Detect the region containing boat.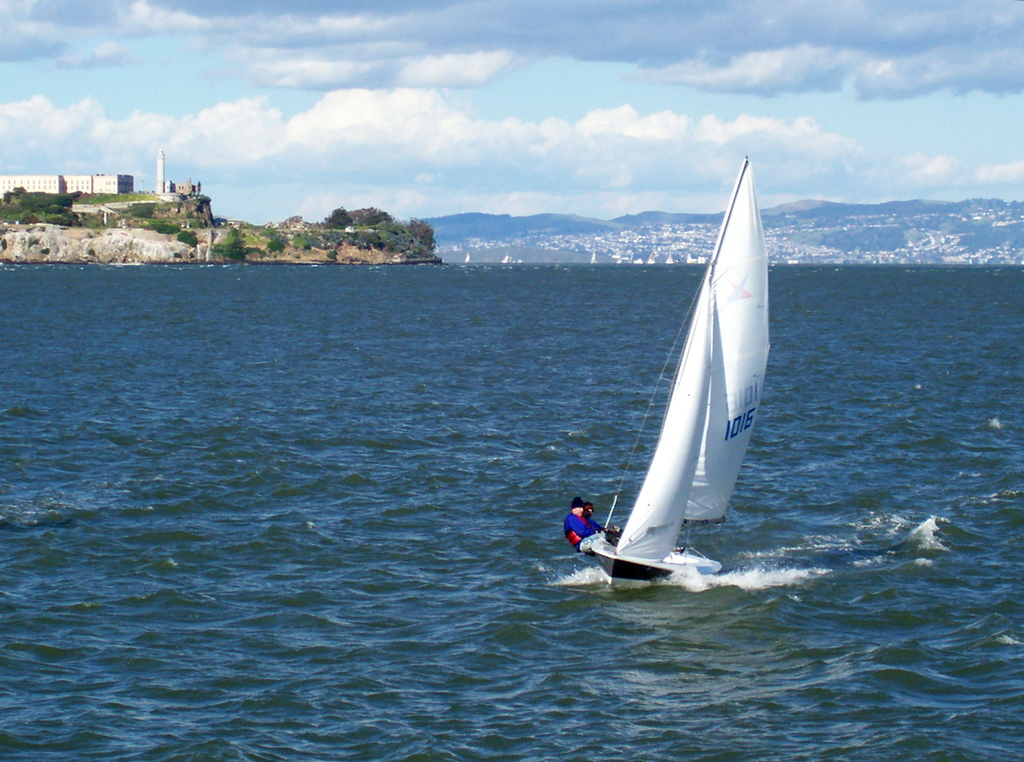
bbox=[556, 124, 795, 599].
